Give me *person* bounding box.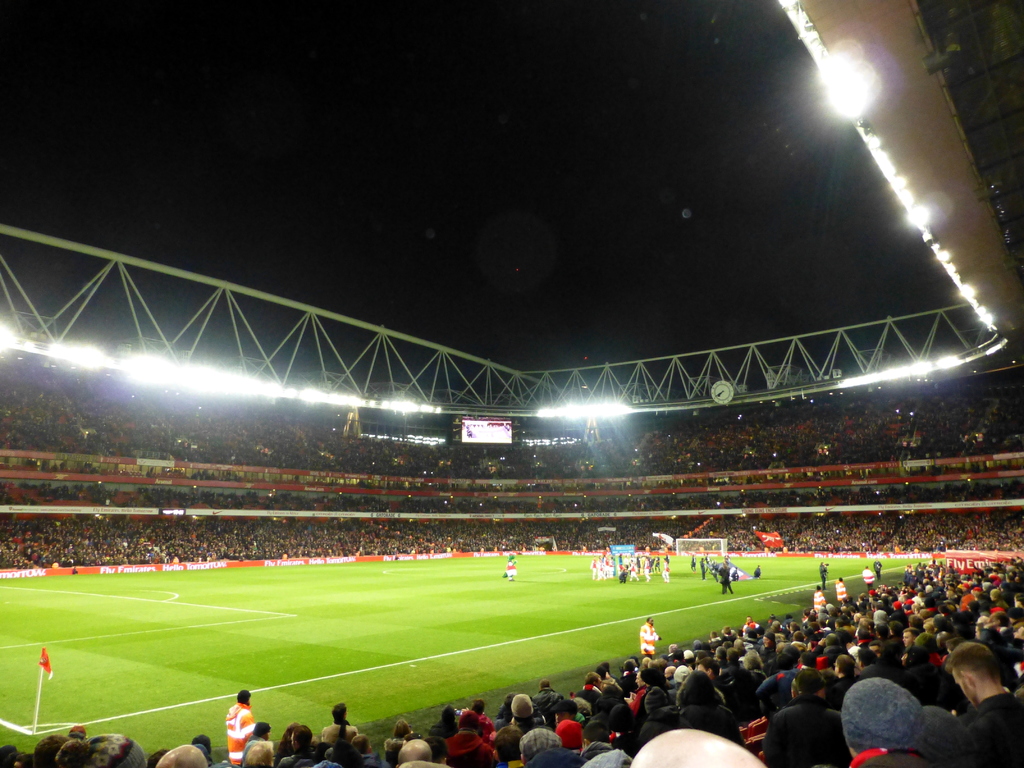
BBox(834, 573, 852, 606).
